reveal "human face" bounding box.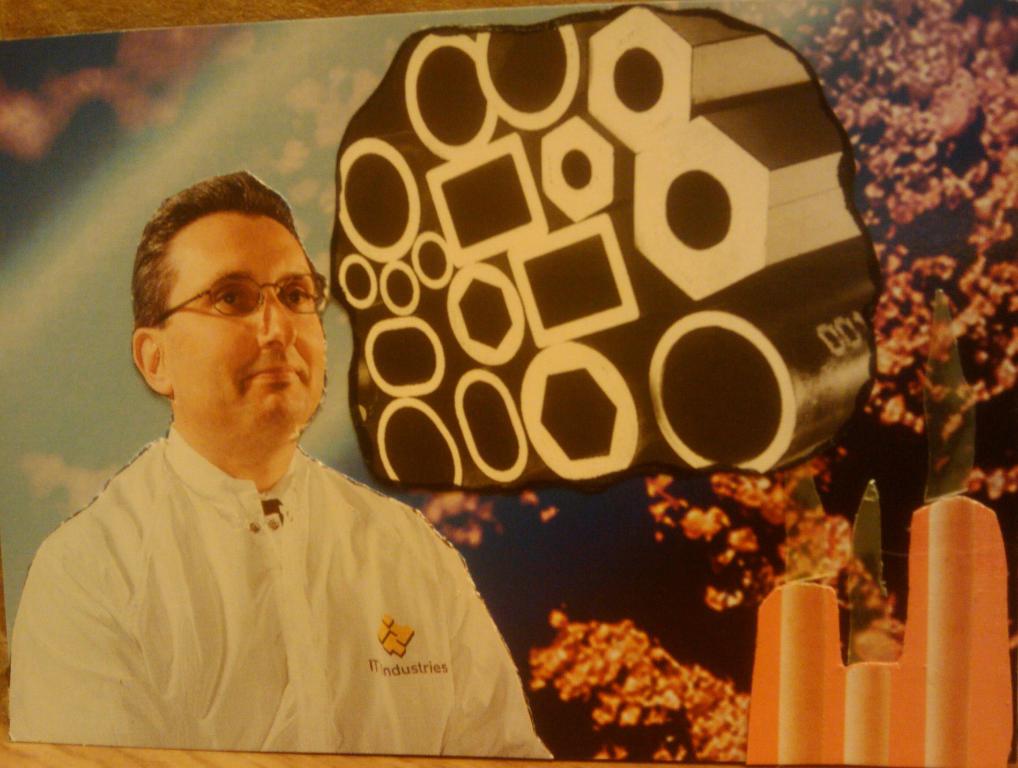
Revealed: 170:217:328:421.
